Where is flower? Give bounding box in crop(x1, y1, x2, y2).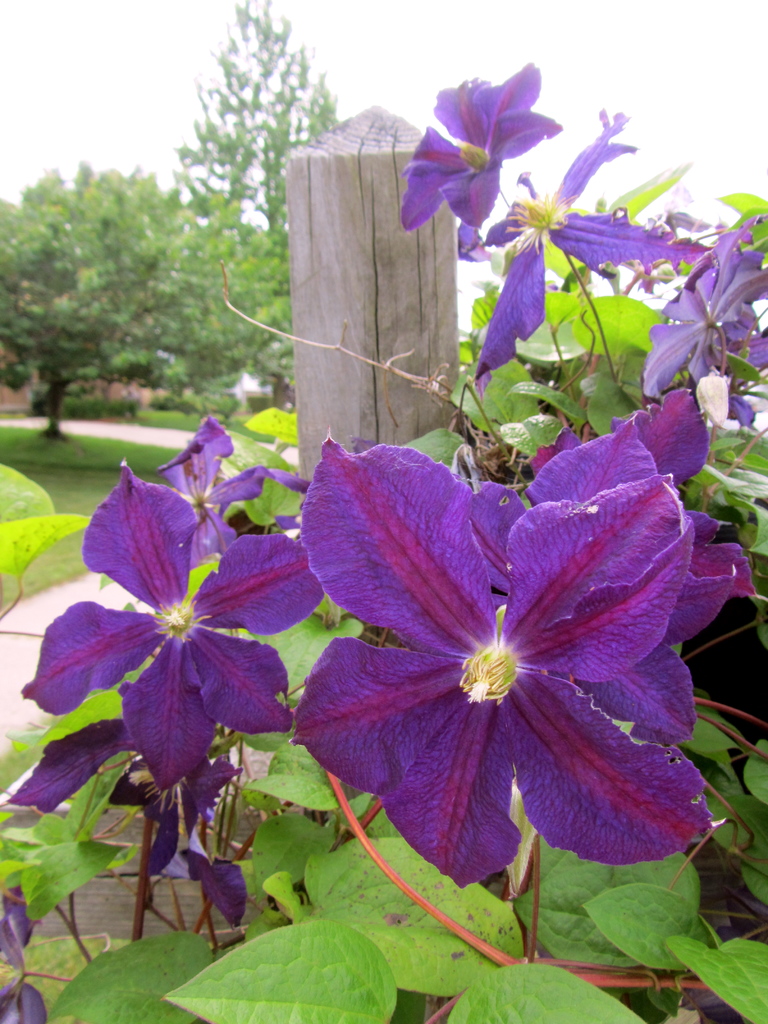
crop(460, 116, 716, 393).
